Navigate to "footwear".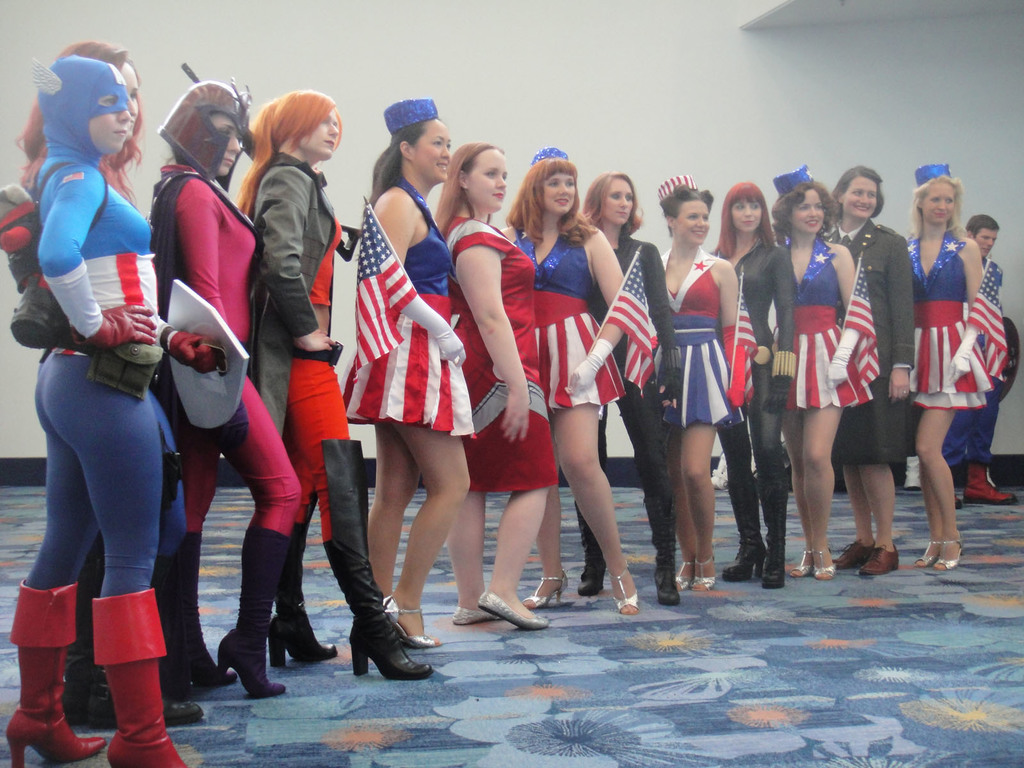
Navigation target: select_region(474, 590, 553, 627).
